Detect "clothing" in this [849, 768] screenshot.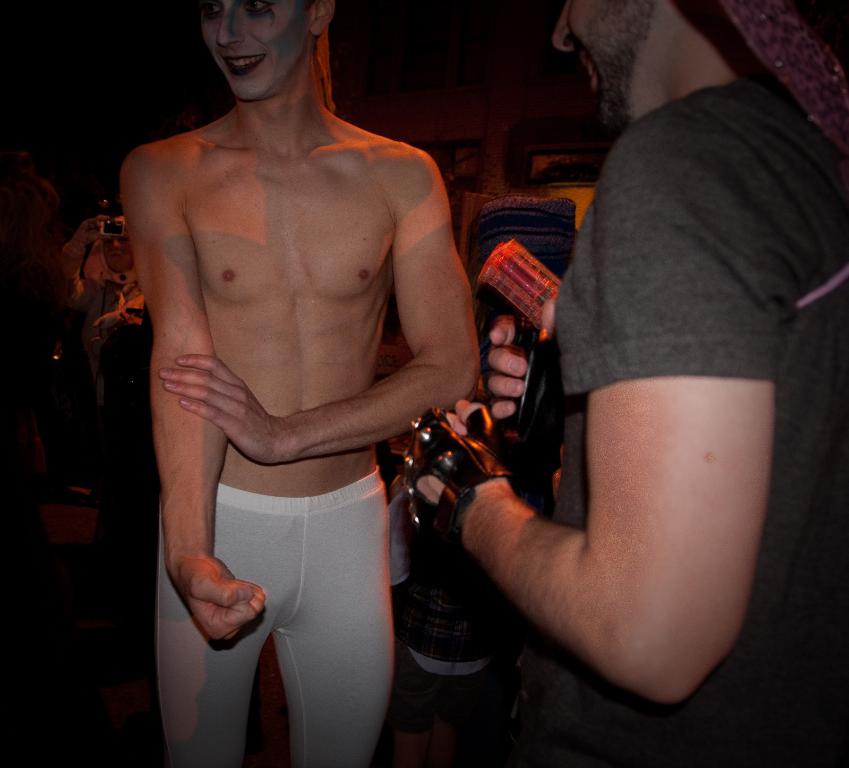
Detection: left=153, top=483, right=393, bottom=767.
